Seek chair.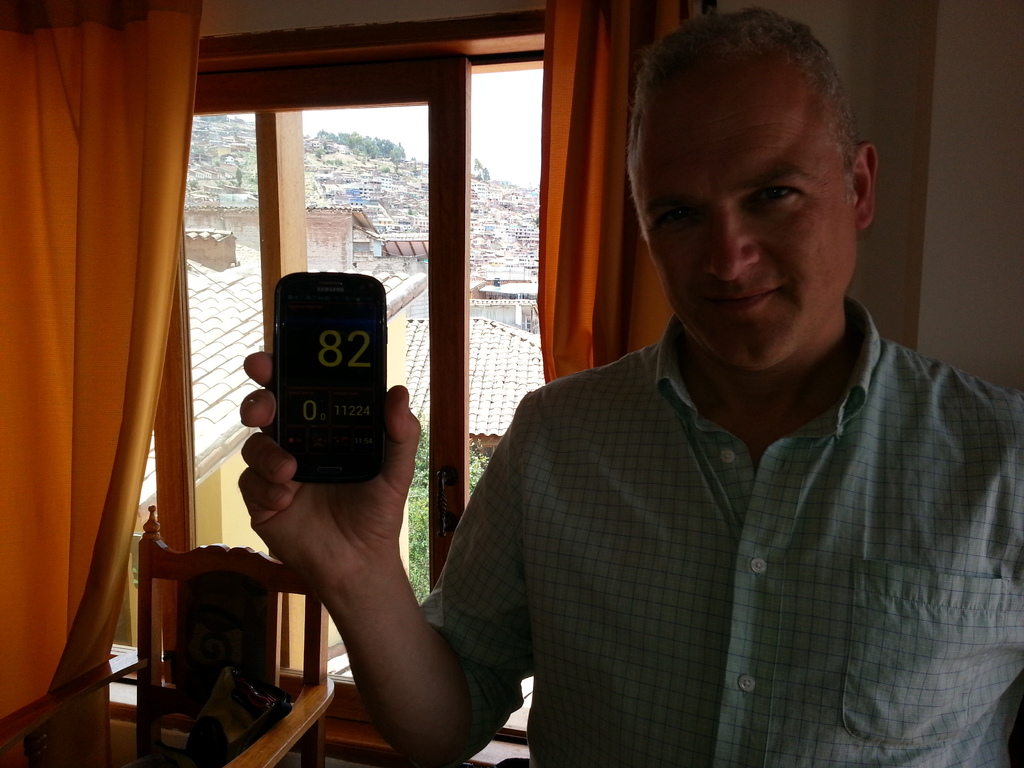
pyautogui.locateOnScreen(0, 497, 333, 767).
